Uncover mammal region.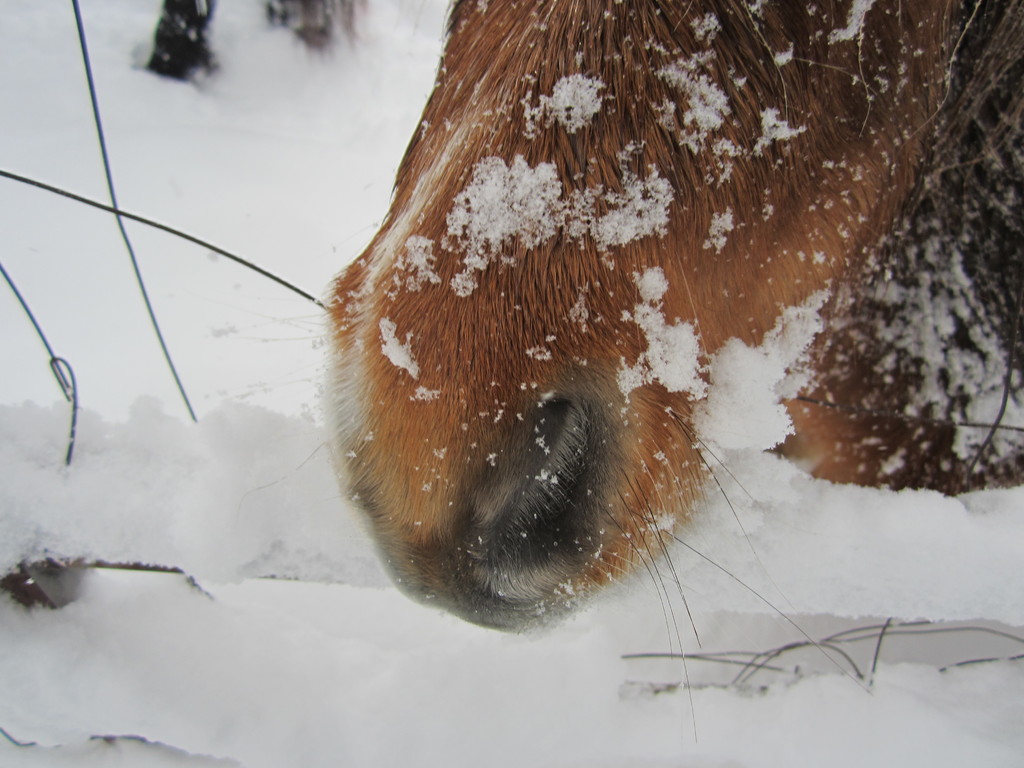
Uncovered: [x1=273, y1=21, x2=961, y2=589].
